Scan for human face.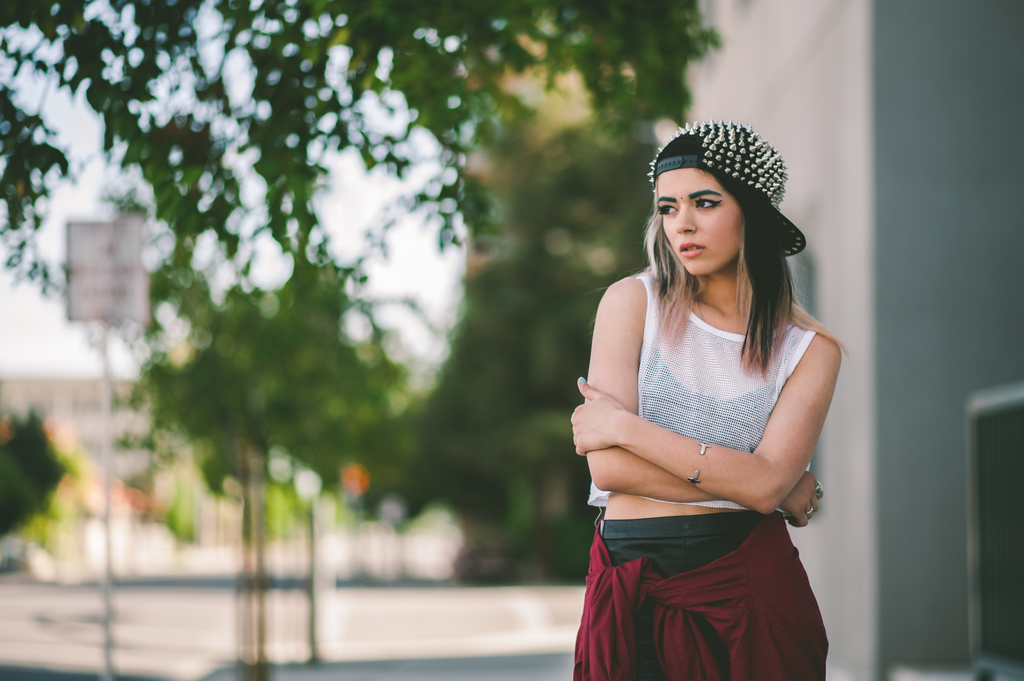
Scan result: {"x1": 653, "y1": 164, "x2": 742, "y2": 280}.
